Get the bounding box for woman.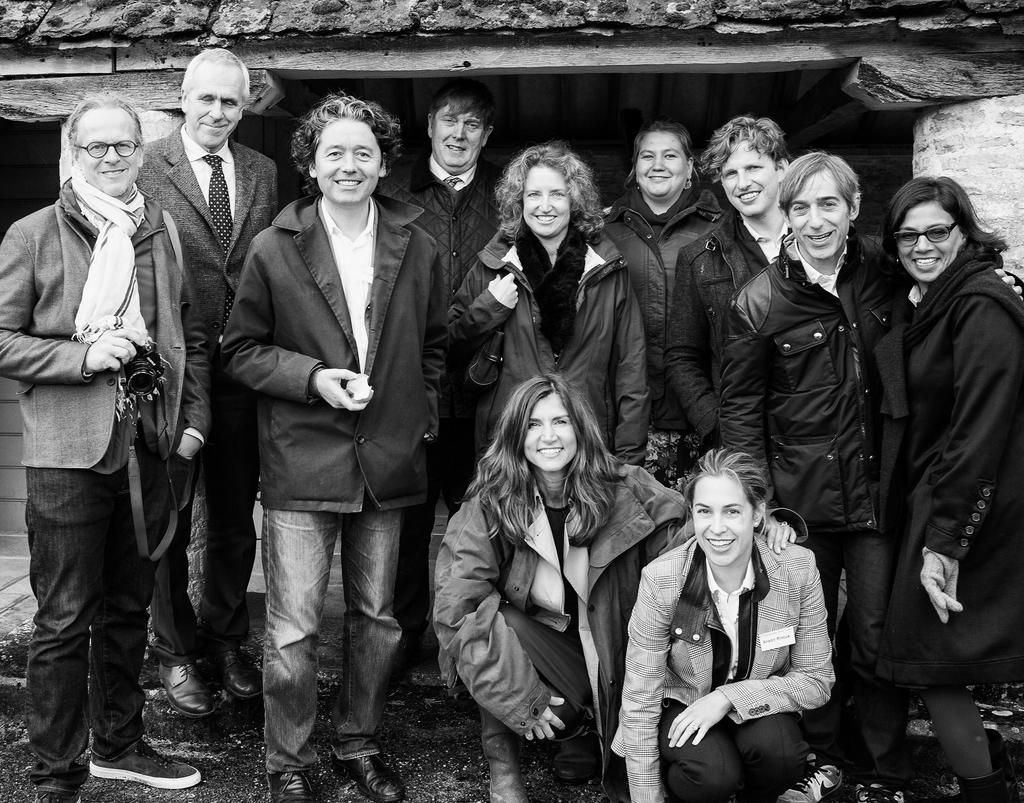
detection(875, 178, 1023, 802).
